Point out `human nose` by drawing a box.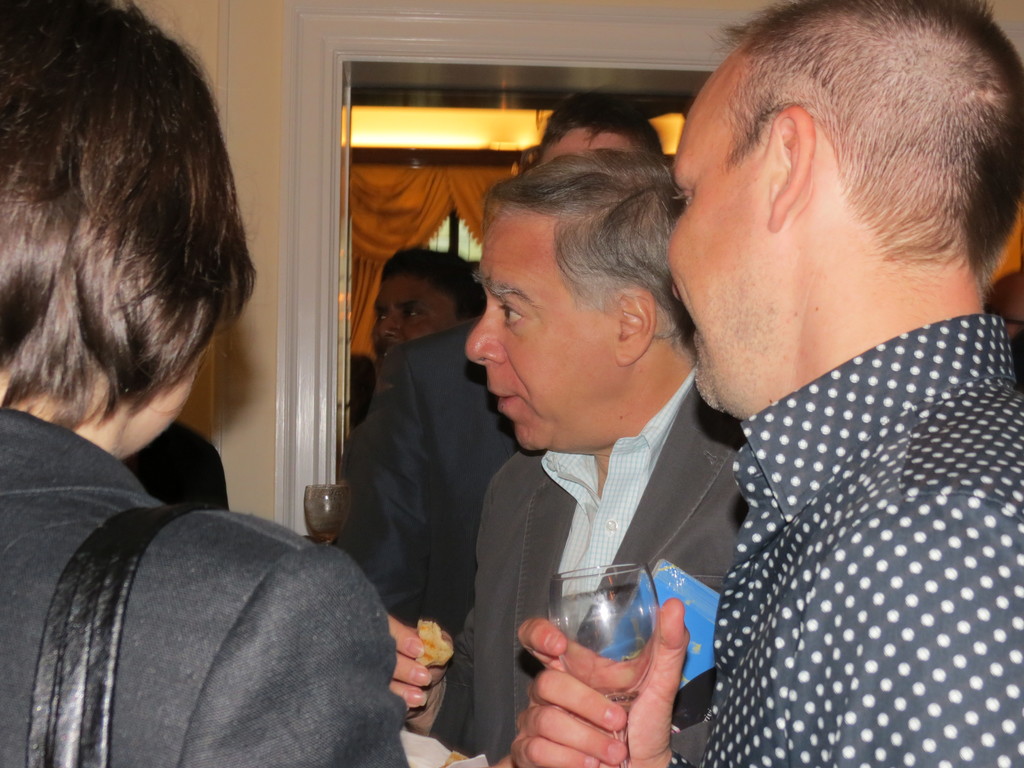
[376,310,400,335].
